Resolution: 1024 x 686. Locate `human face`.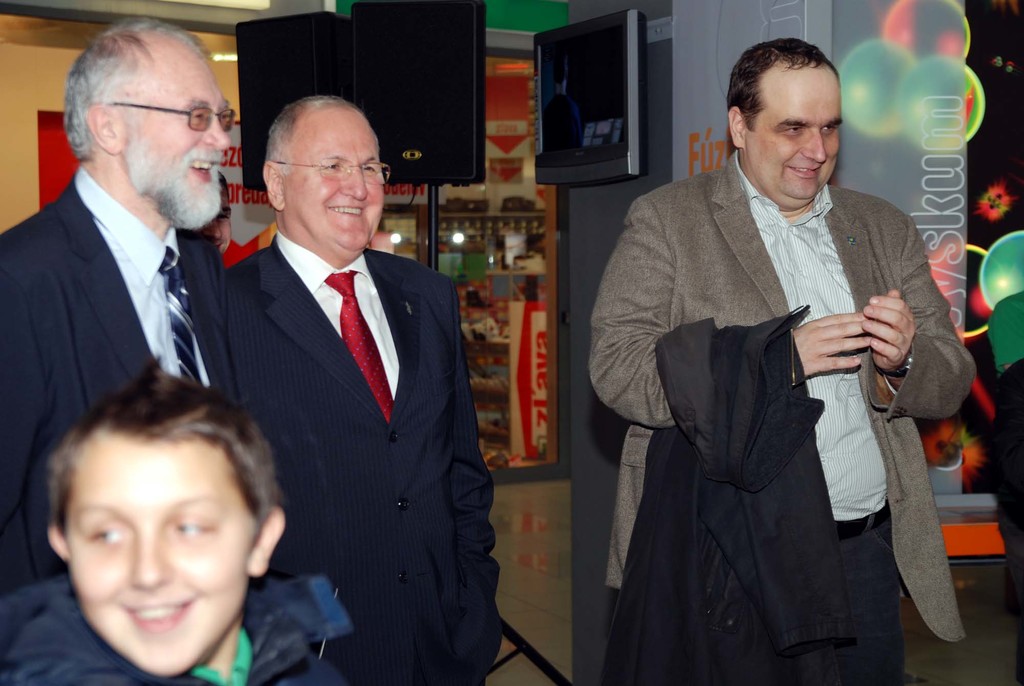
crop(68, 441, 252, 678).
